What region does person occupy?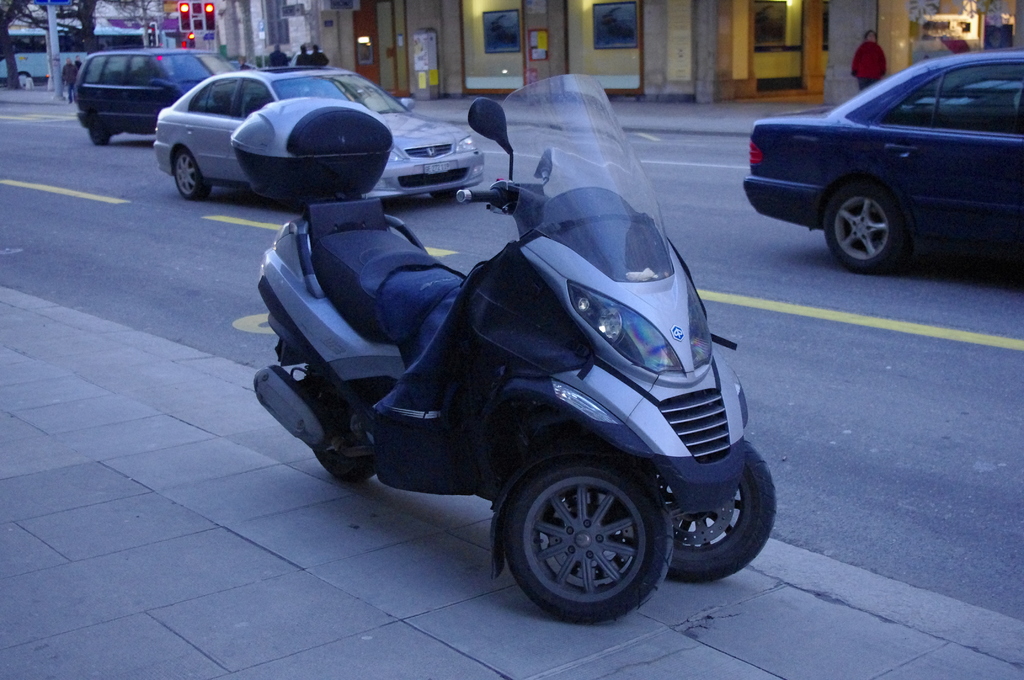
region(235, 51, 253, 70).
